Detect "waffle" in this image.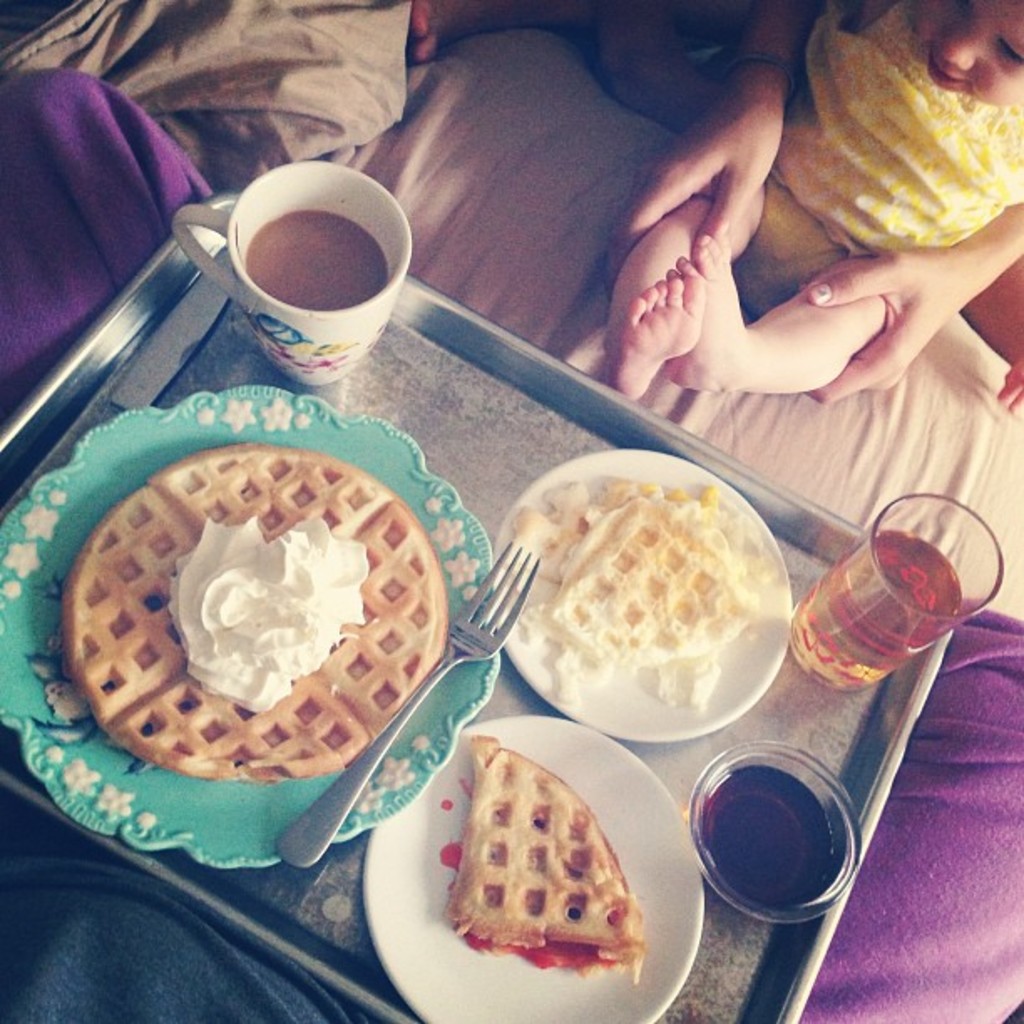
Detection: rect(447, 728, 649, 989).
